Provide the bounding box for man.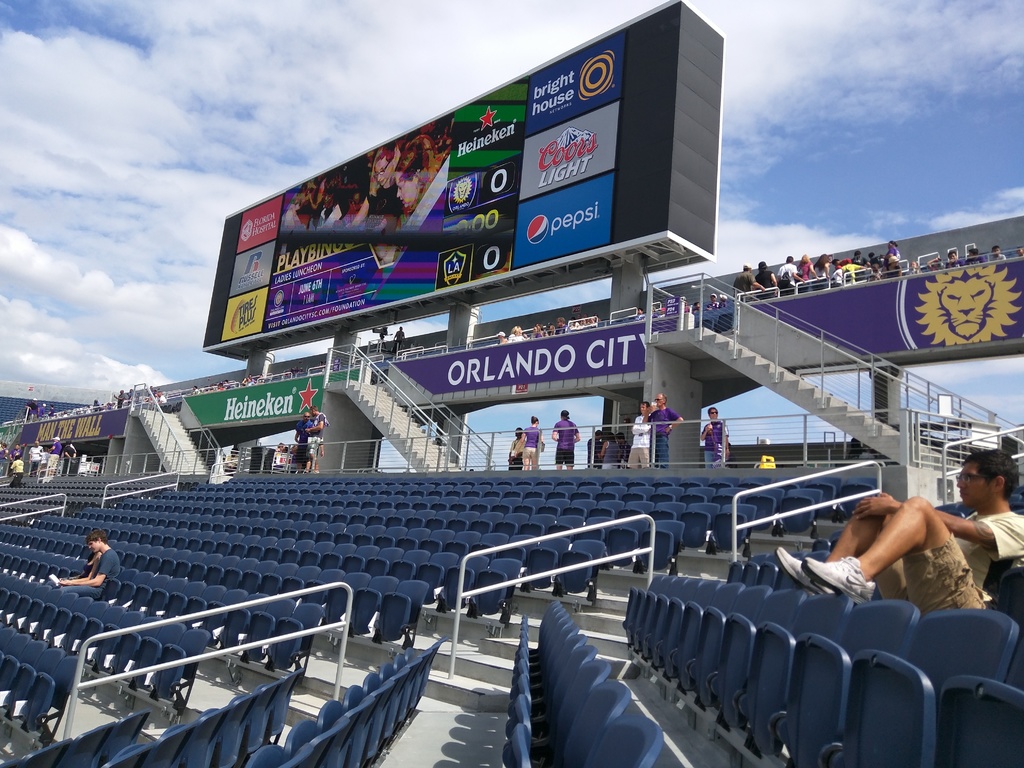
x1=242, y1=372, x2=255, y2=386.
